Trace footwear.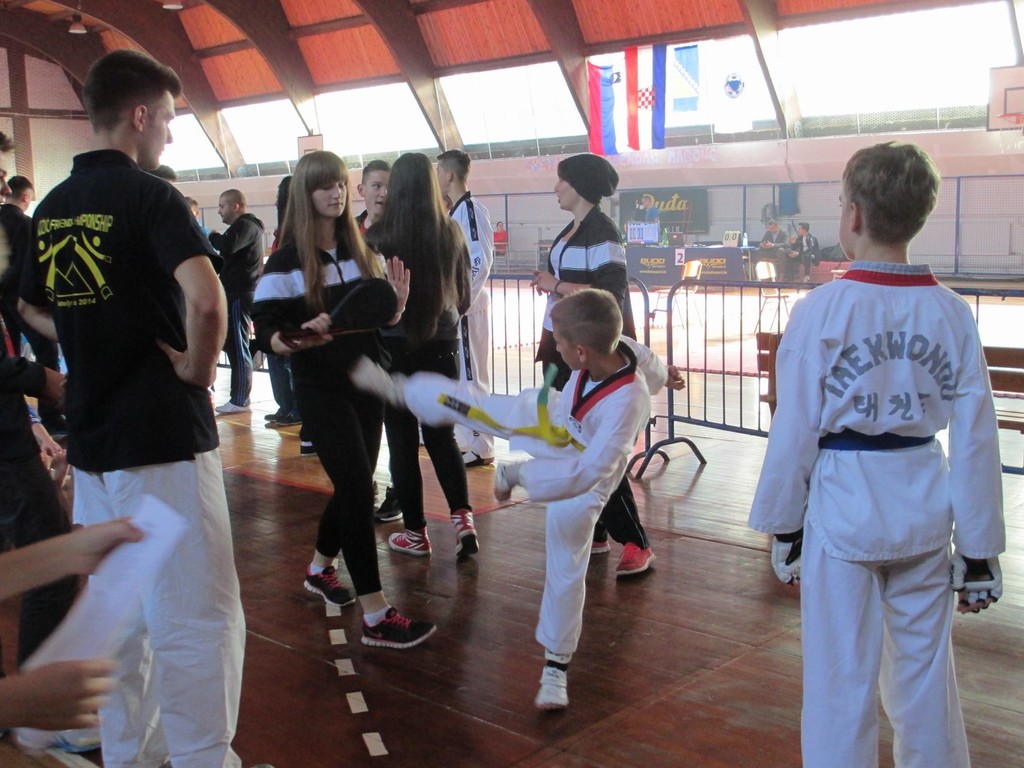
Traced to bbox=[617, 538, 662, 579].
